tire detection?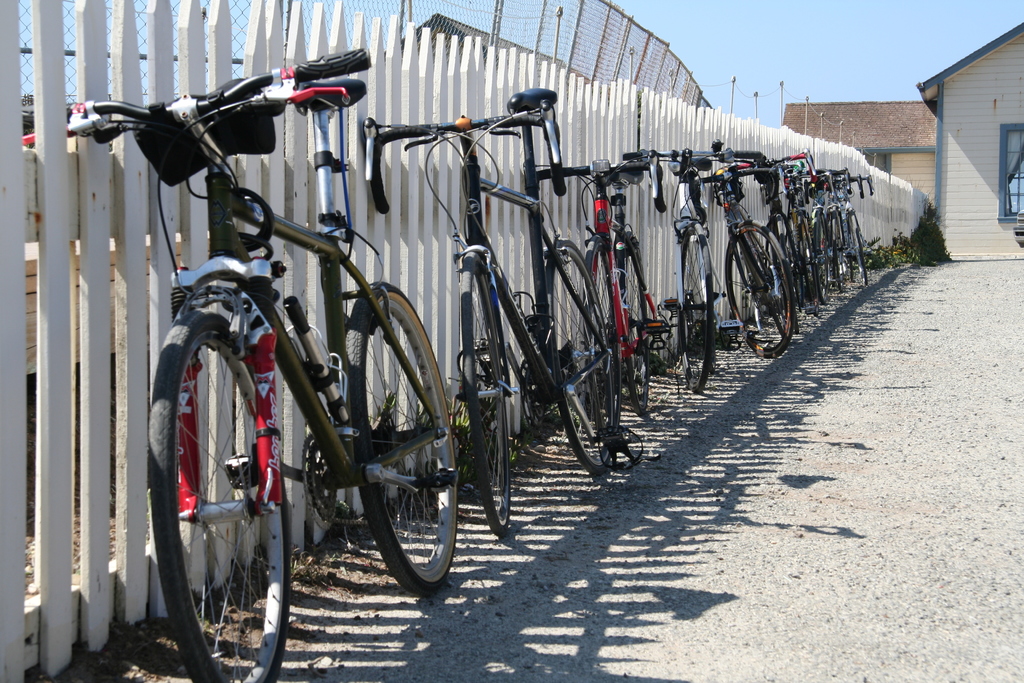
345 283 456 592
